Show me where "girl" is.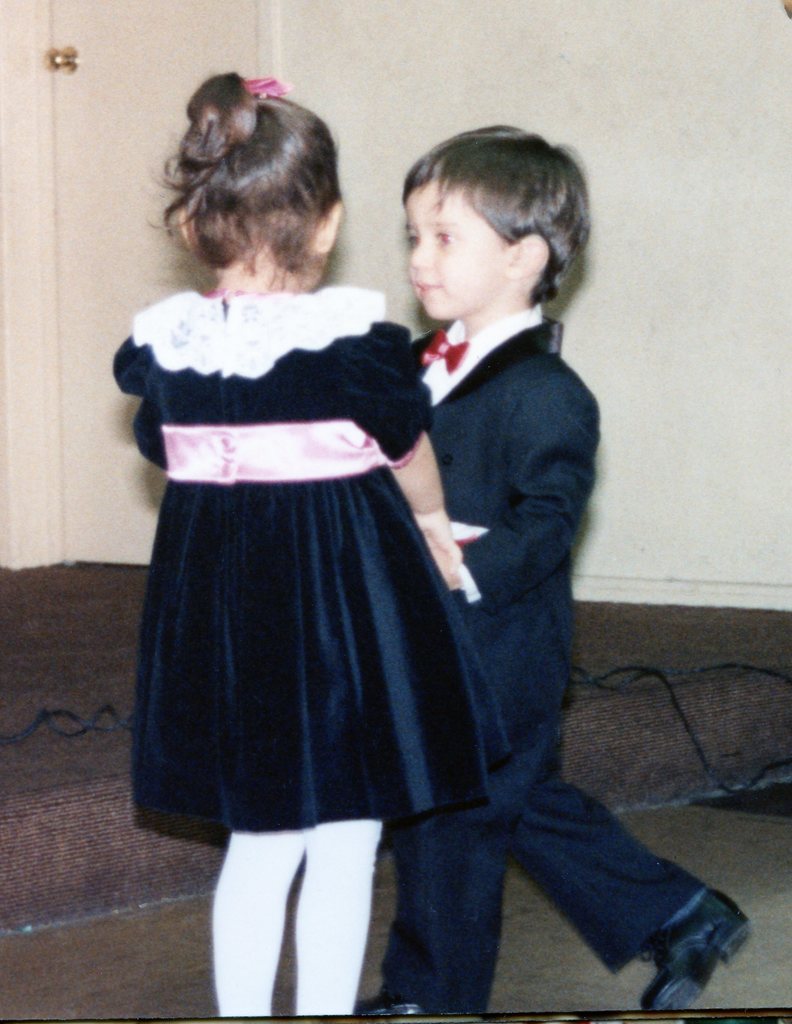
"girl" is at 112/63/465/1023.
